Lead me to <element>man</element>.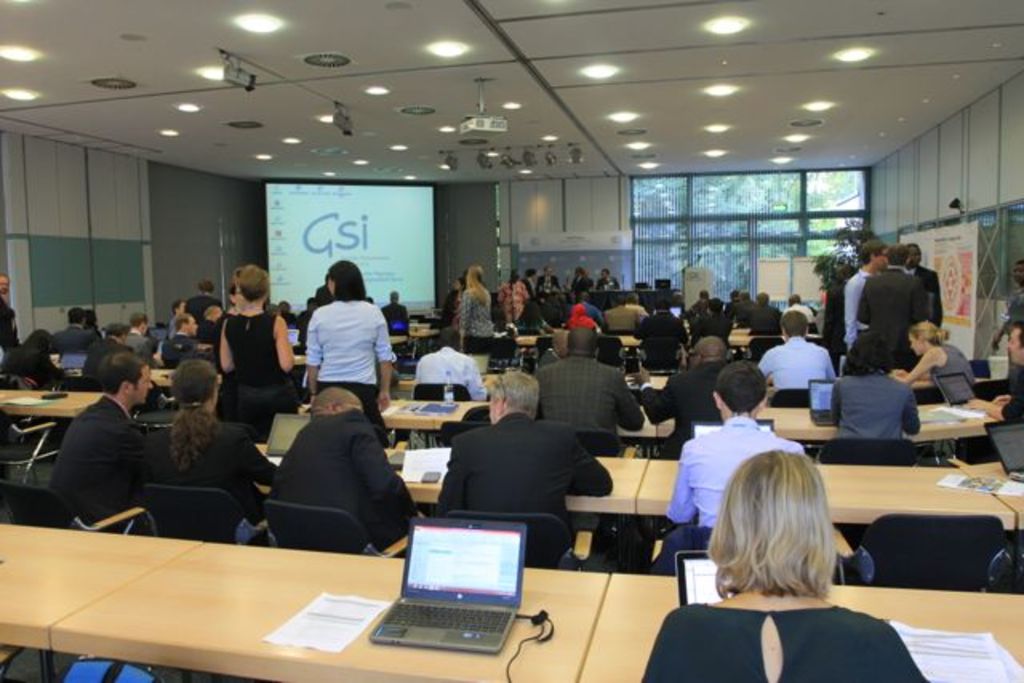
Lead to bbox(744, 294, 779, 334).
